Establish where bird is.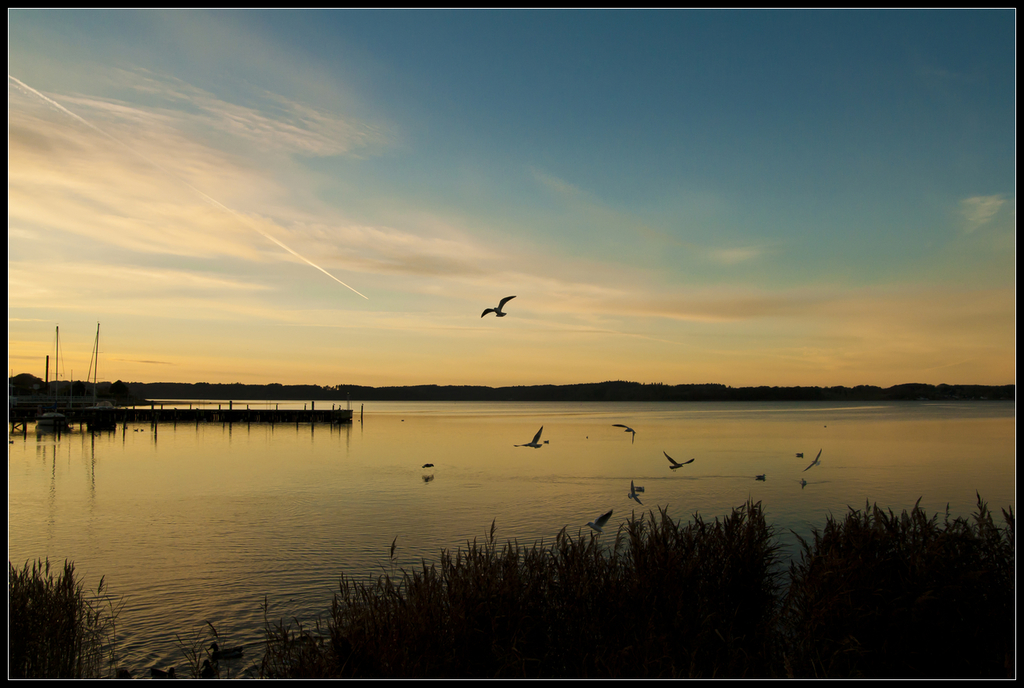
Established at Rect(801, 443, 822, 470).
